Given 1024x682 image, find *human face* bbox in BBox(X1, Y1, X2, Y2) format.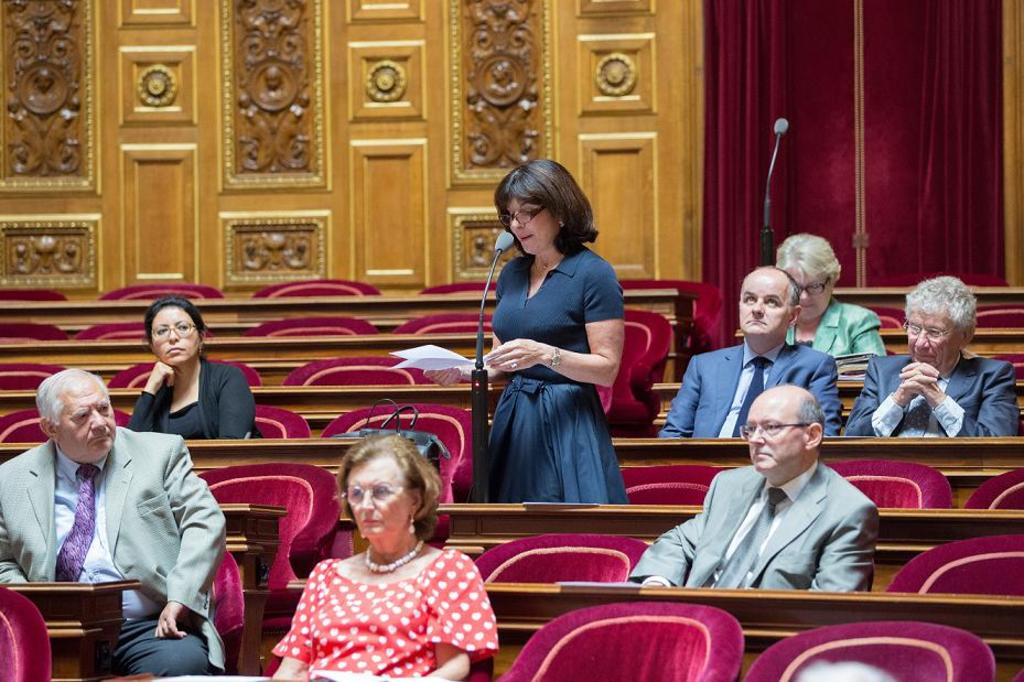
BBox(56, 387, 117, 463).
